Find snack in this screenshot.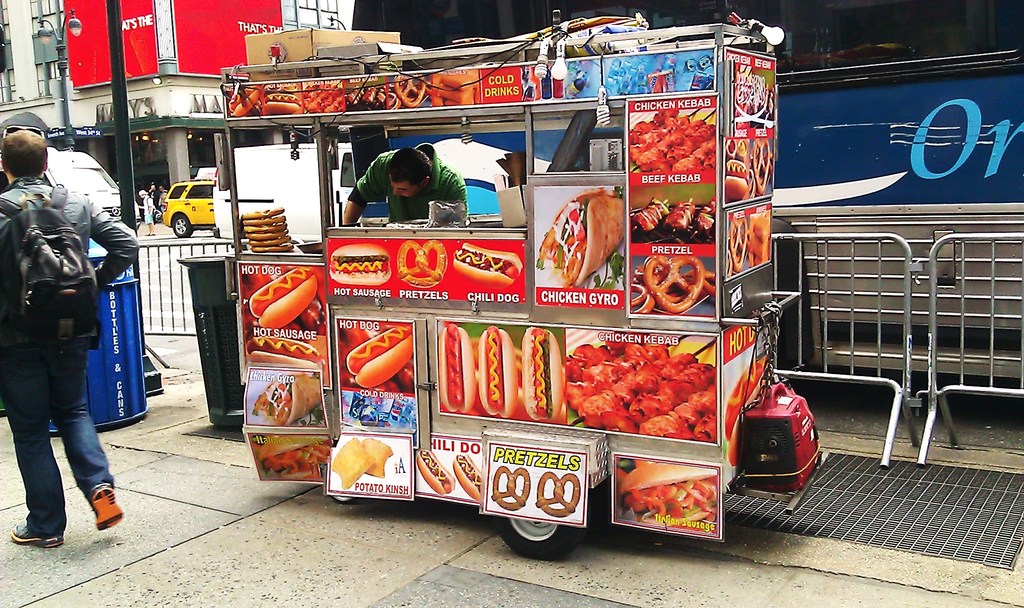
The bounding box for snack is select_region(359, 437, 394, 477).
